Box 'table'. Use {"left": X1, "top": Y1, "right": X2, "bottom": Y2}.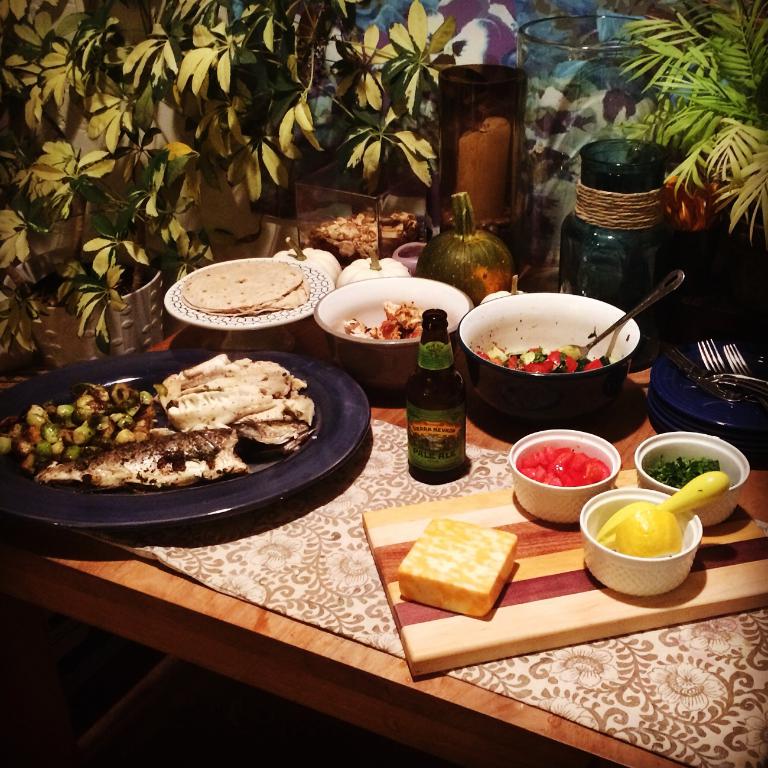
{"left": 0, "top": 131, "right": 767, "bottom": 746}.
